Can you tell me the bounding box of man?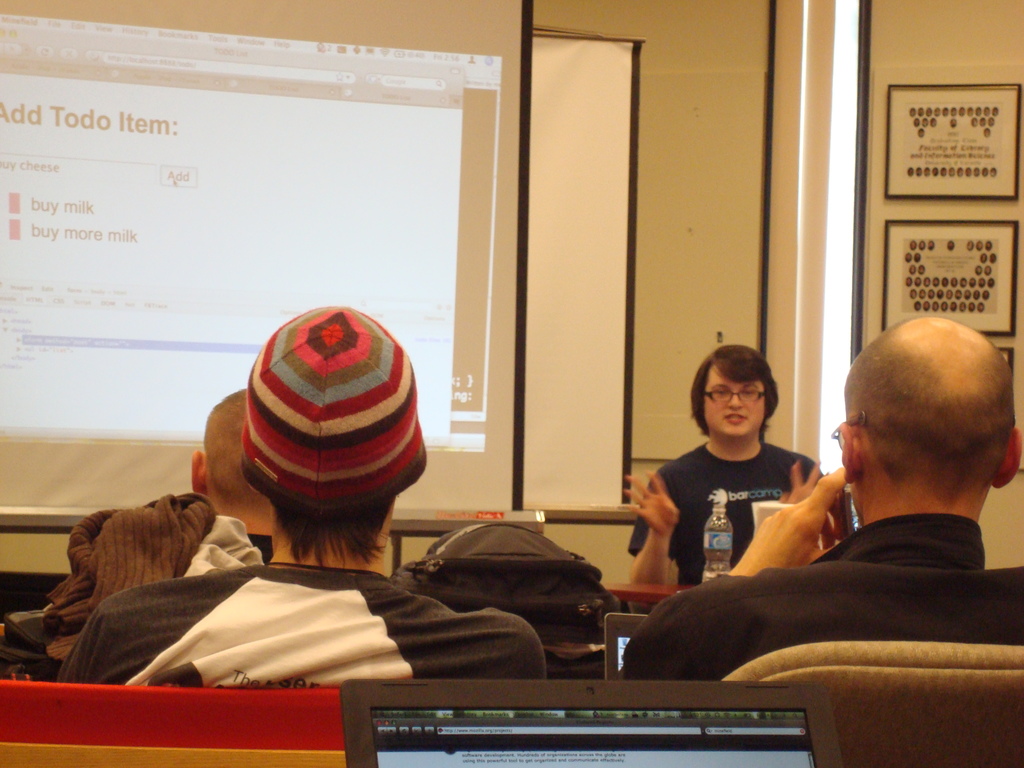
(54, 309, 536, 685).
